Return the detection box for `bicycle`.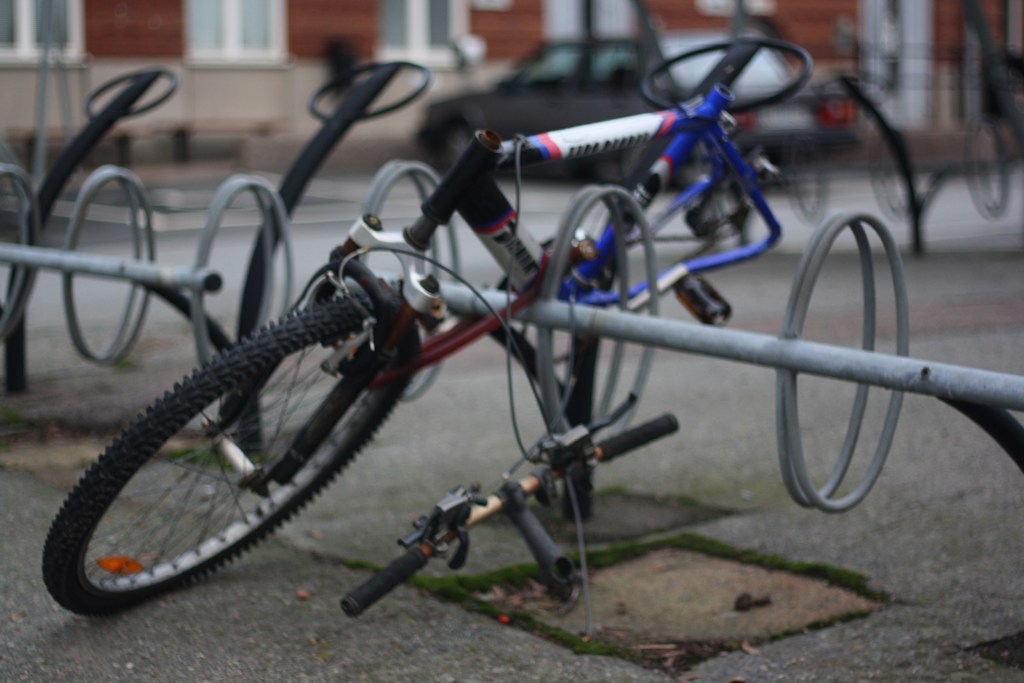
x1=45 y1=33 x2=812 y2=611.
